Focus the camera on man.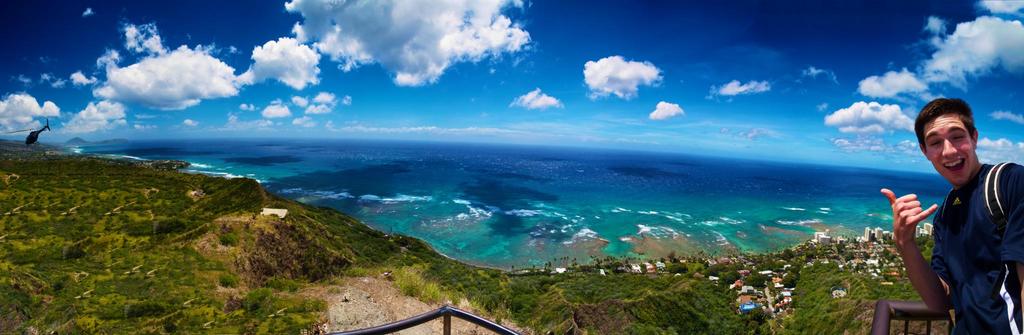
Focus region: bbox=(893, 88, 1023, 332).
